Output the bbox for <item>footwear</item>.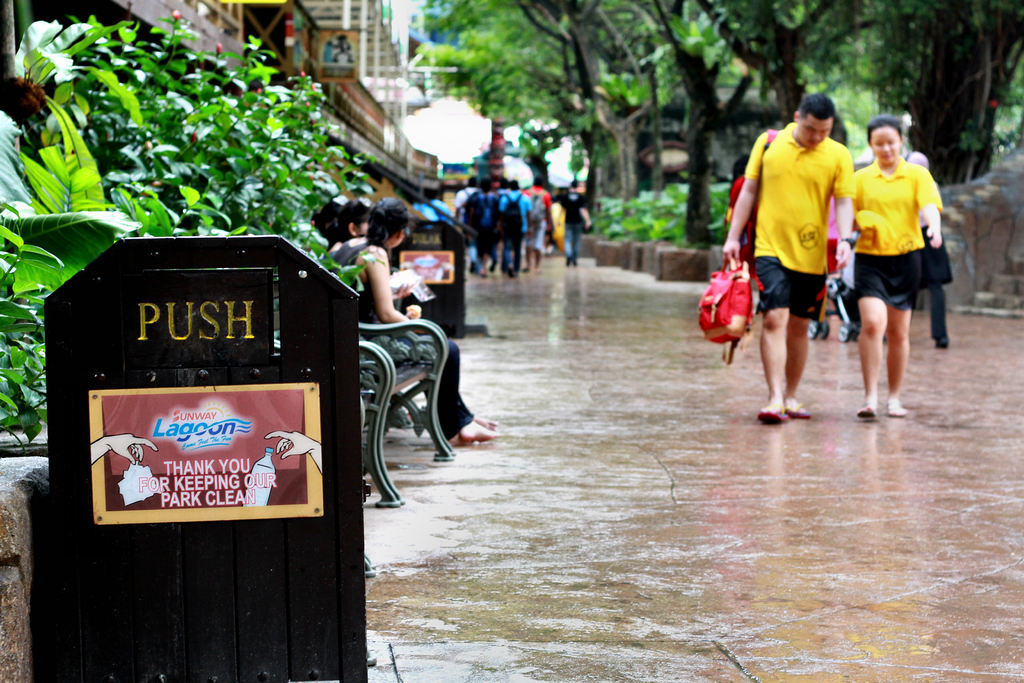
<region>755, 399, 792, 427</region>.
